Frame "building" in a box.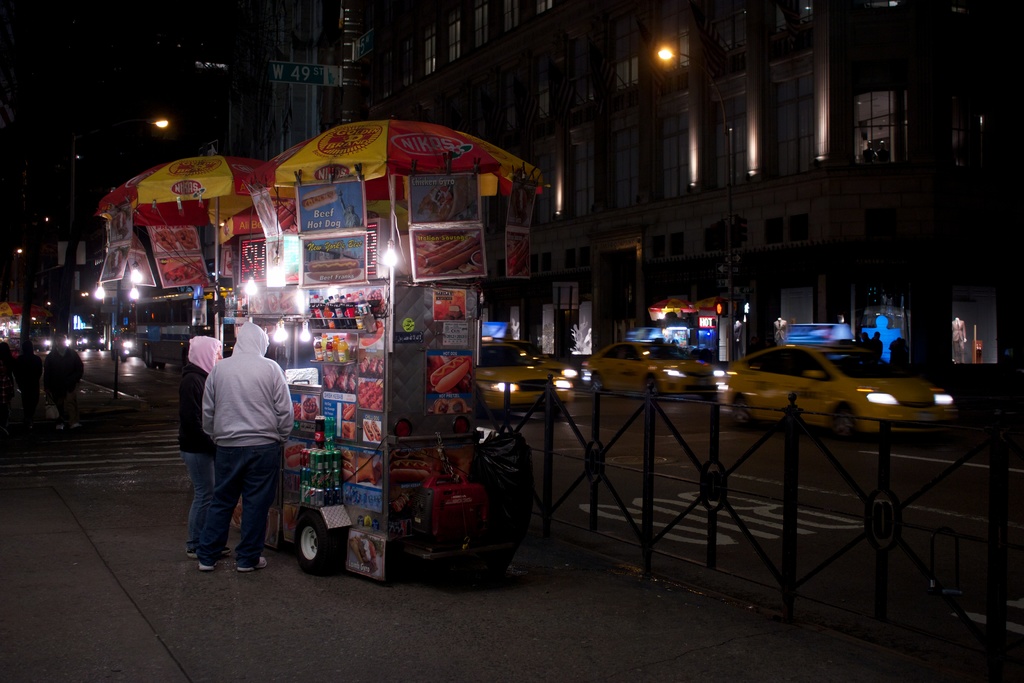
<region>364, 0, 1023, 397</region>.
